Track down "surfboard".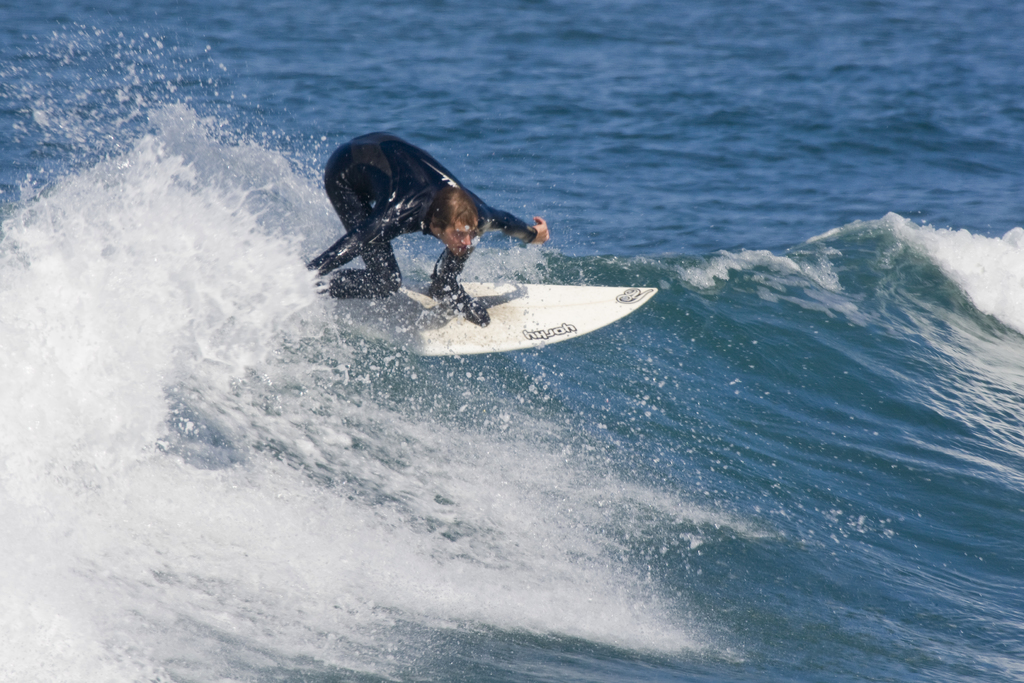
Tracked to (left=312, top=276, right=661, bottom=359).
